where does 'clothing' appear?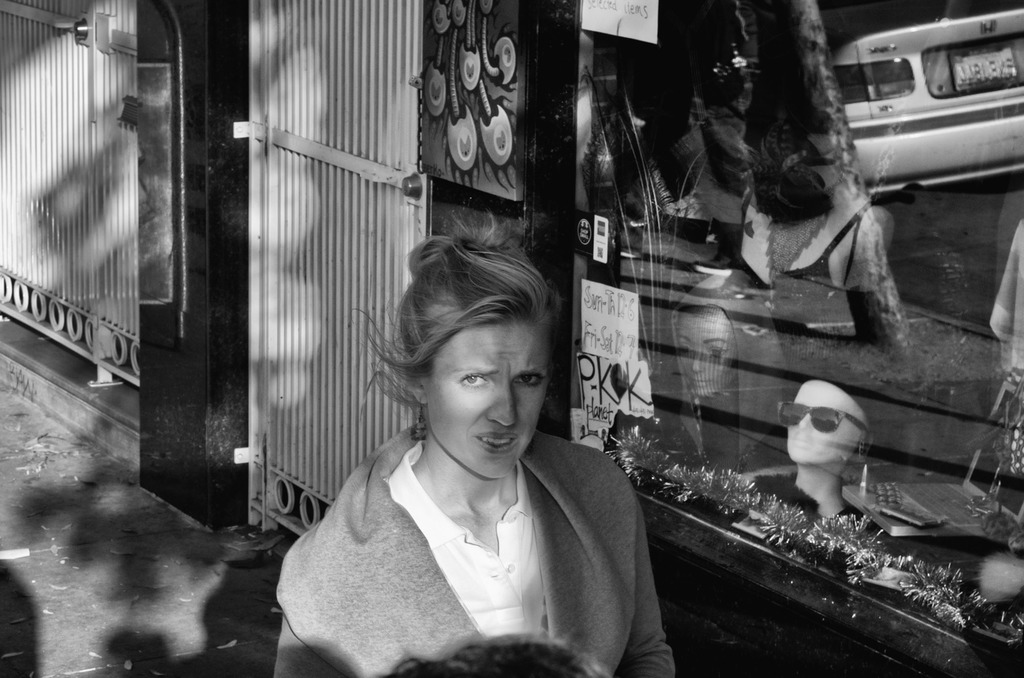
Appears at x1=284, y1=367, x2=667, y2=674.
